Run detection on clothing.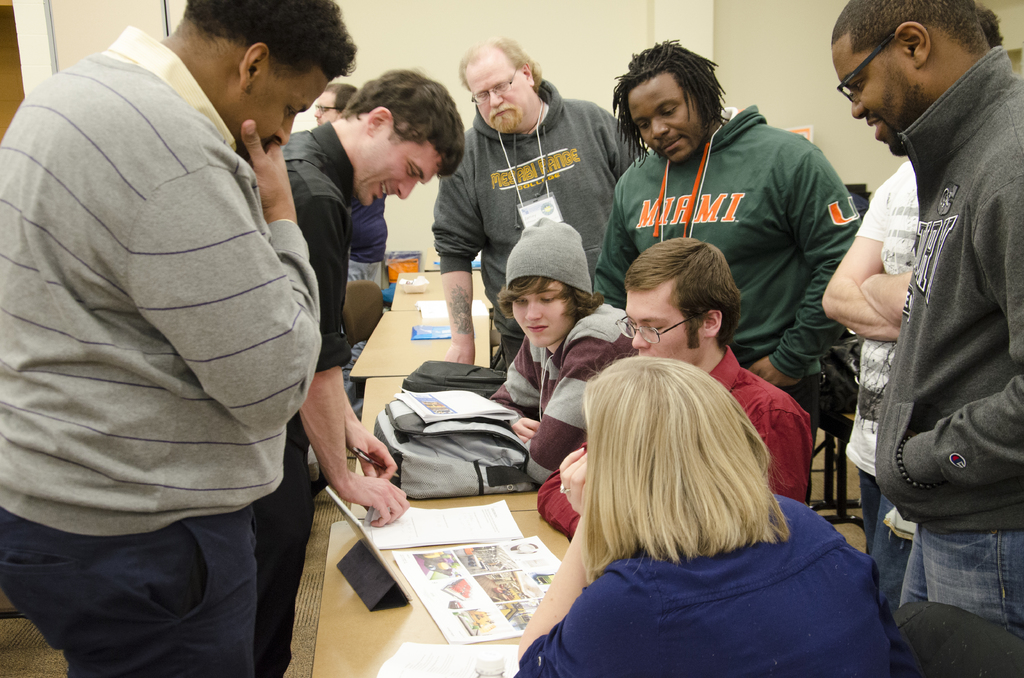
Result: l=431, t=83, r=644, b=389.
